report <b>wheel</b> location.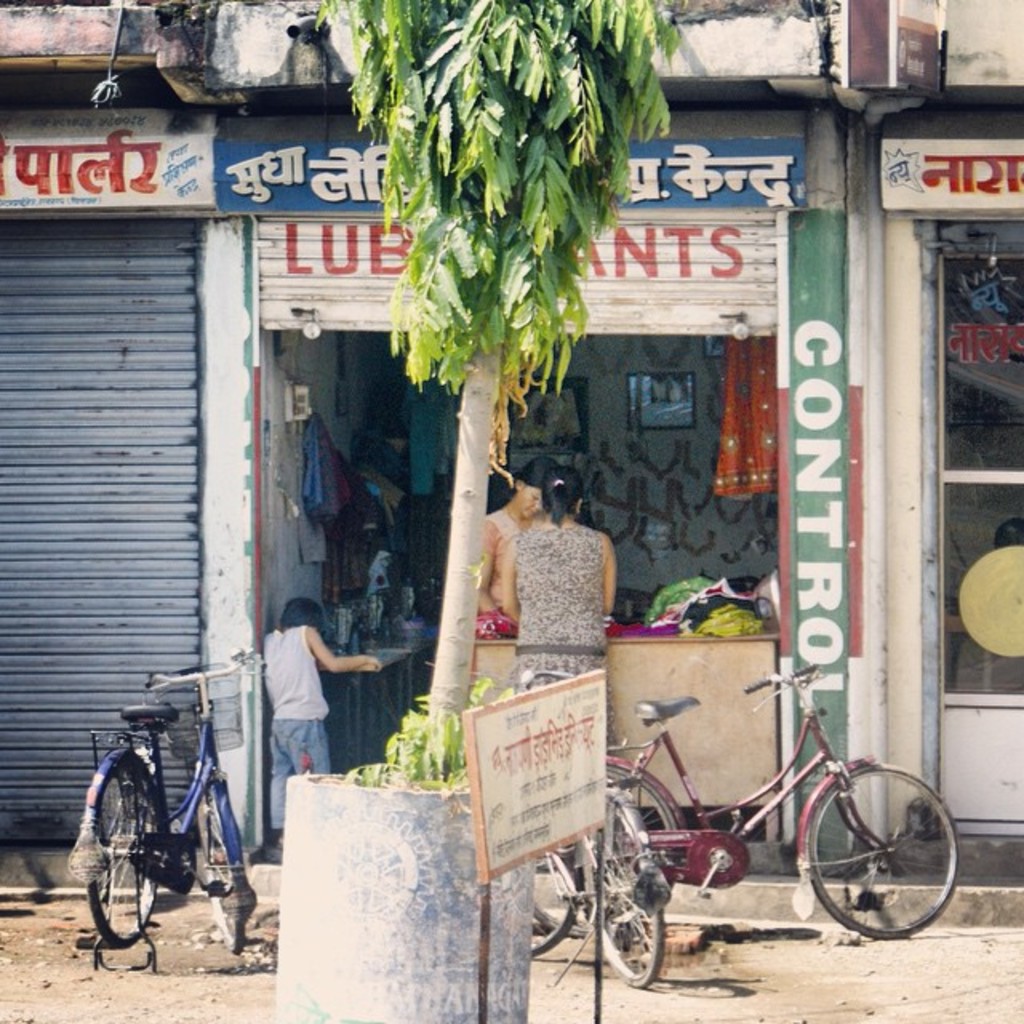
Report: crop(203, 795, 254, 952).
